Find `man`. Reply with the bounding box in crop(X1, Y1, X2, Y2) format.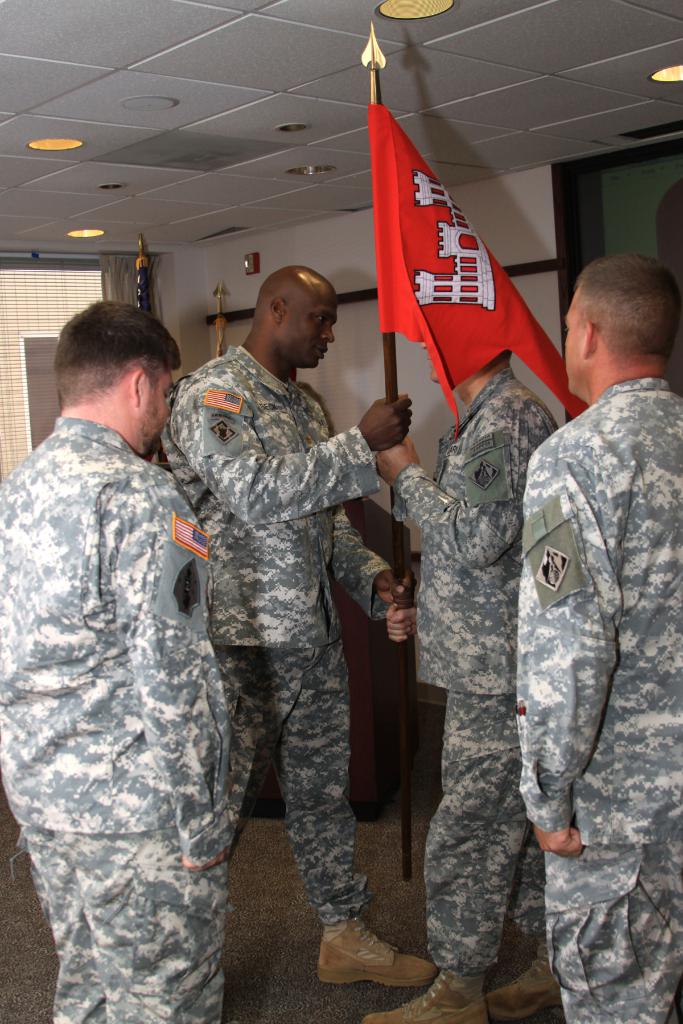
crop(156, 266, 431, 983).
